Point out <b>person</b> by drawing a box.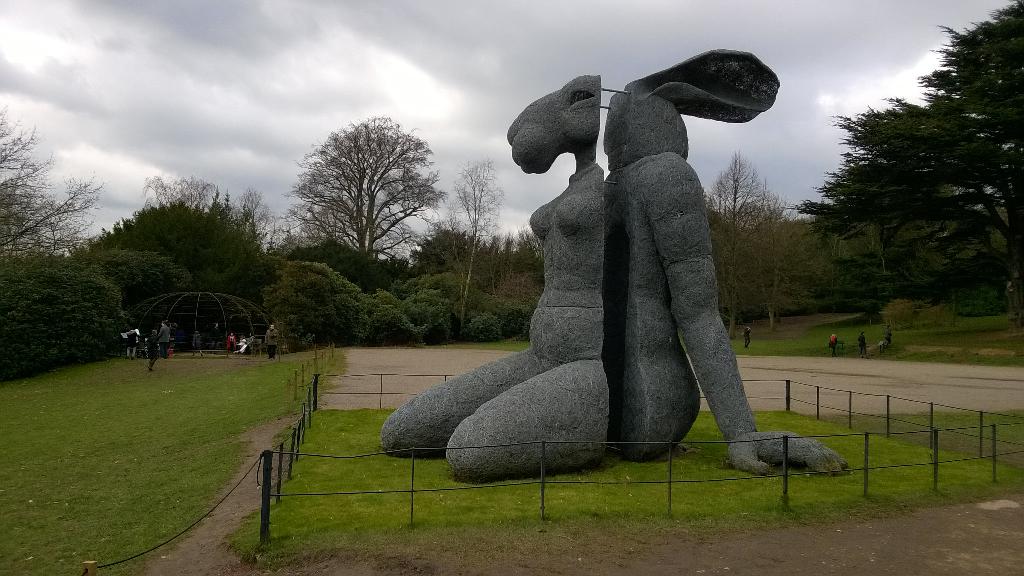
746,321,749,344.
